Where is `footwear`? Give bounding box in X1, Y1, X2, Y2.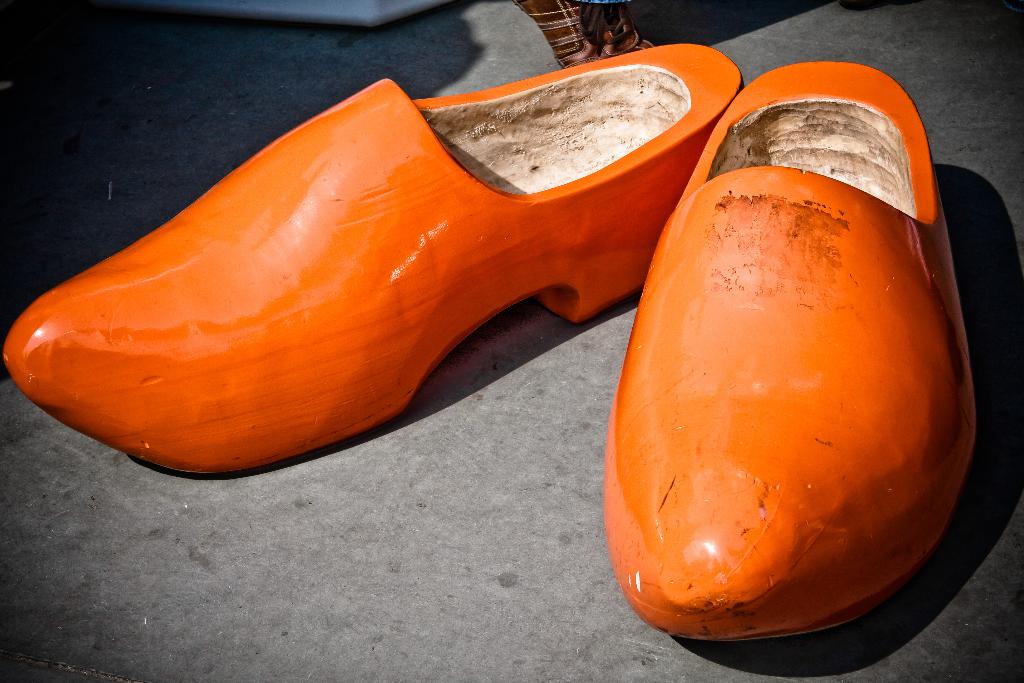
5, 74, 750, 473.
